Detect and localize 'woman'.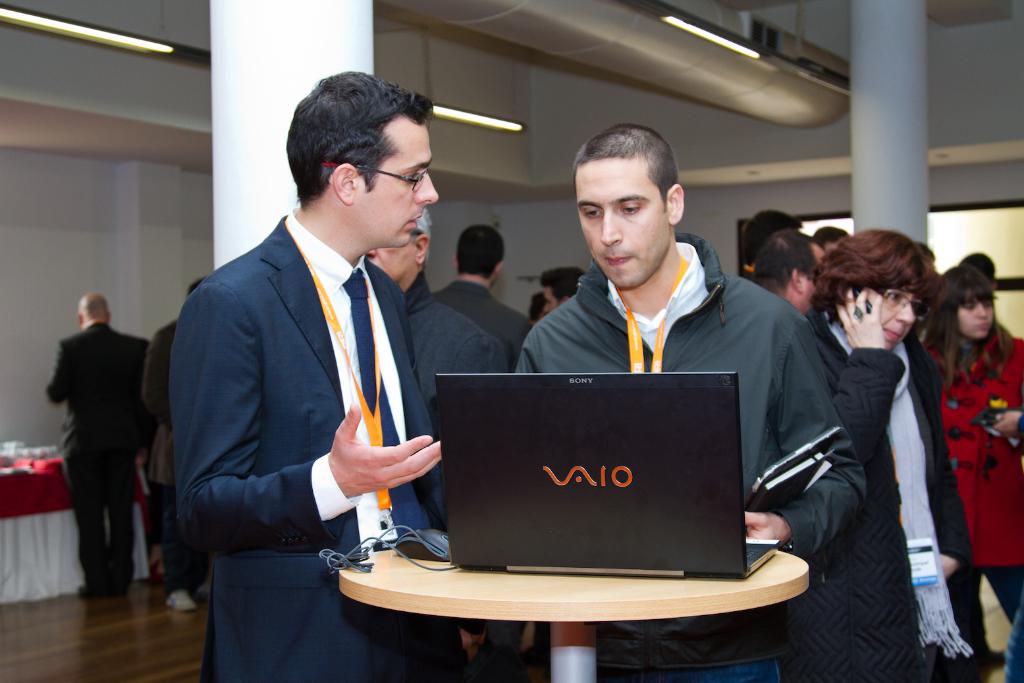
Localized at (left=914, top=242, right=1023, bottom=679).
